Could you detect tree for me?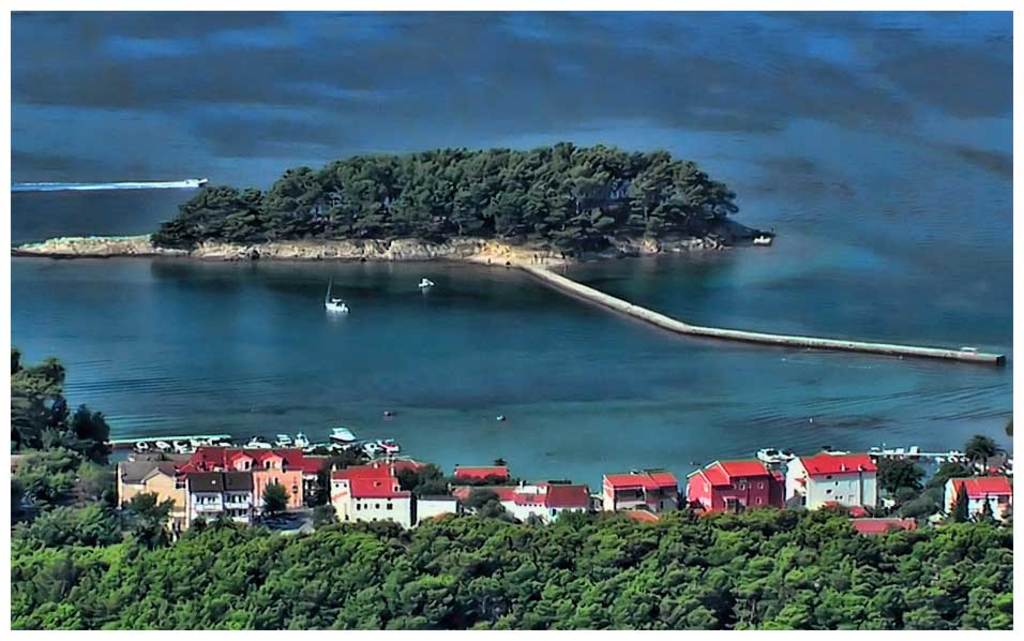
Detection result: {"x1": 72, "y1": 404, "x2": 119, "y2": 468}.
